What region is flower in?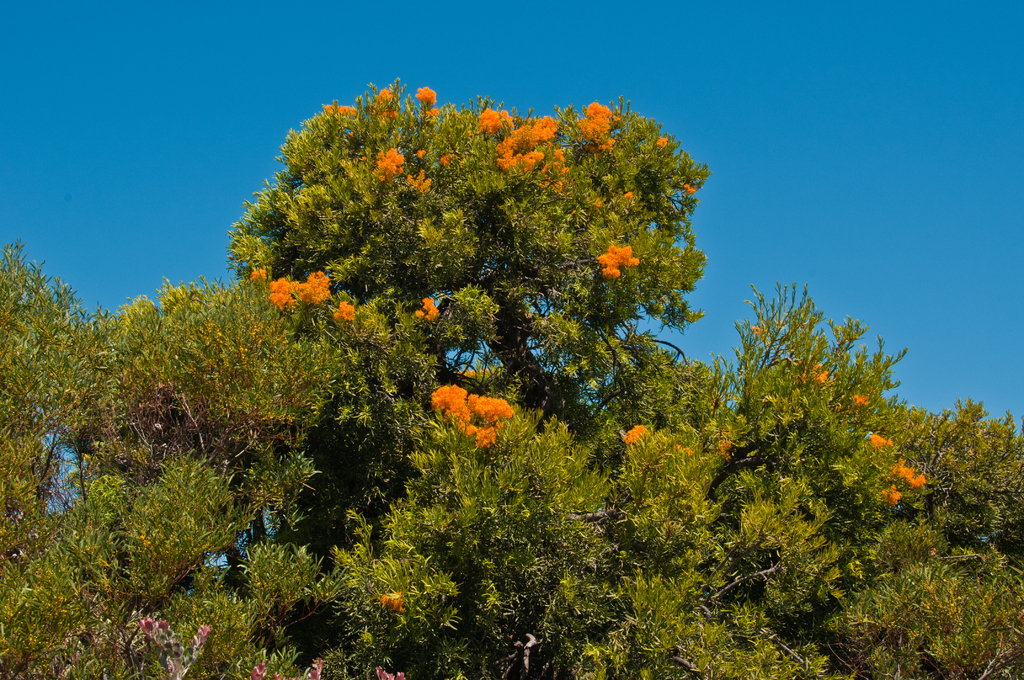
x1=412 y1=80 x2=432 y2=120.
